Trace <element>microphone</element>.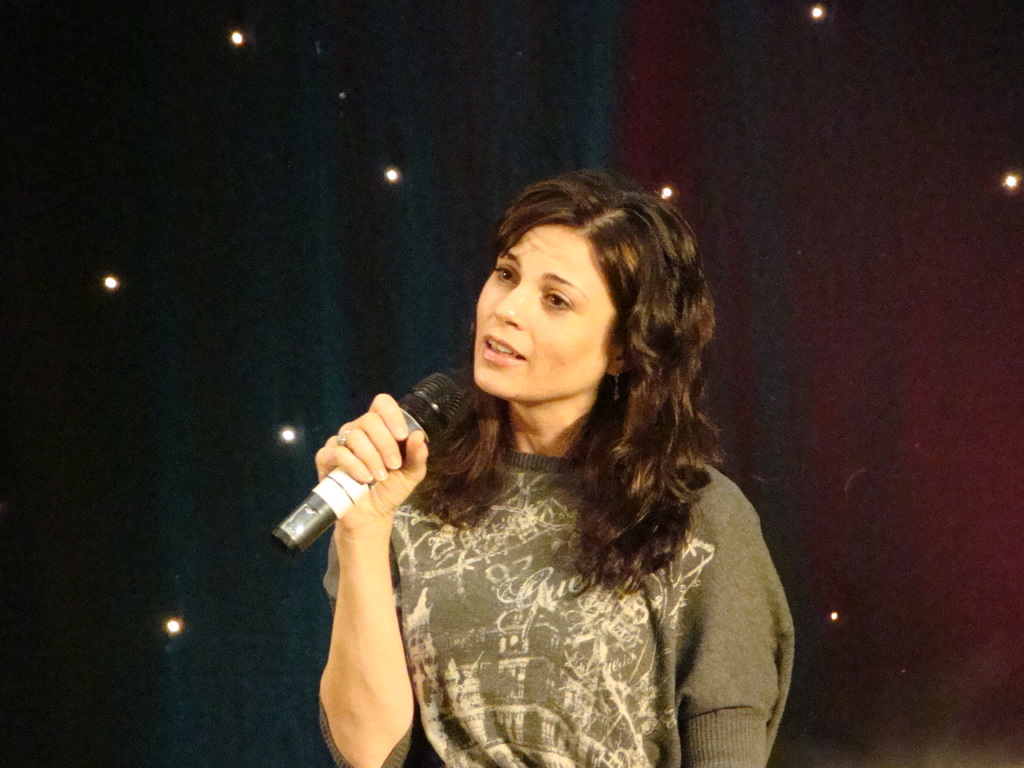
Traced to x1=282, y1=372, x2=478, y2=563.
